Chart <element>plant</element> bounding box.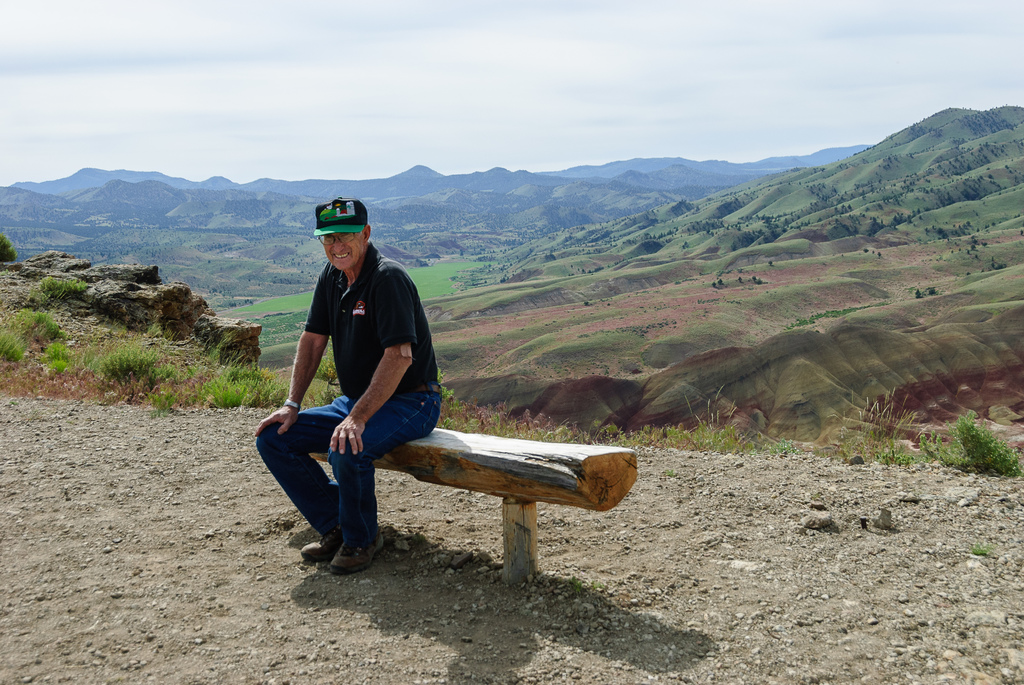
Charted: 138:336:215:395.
